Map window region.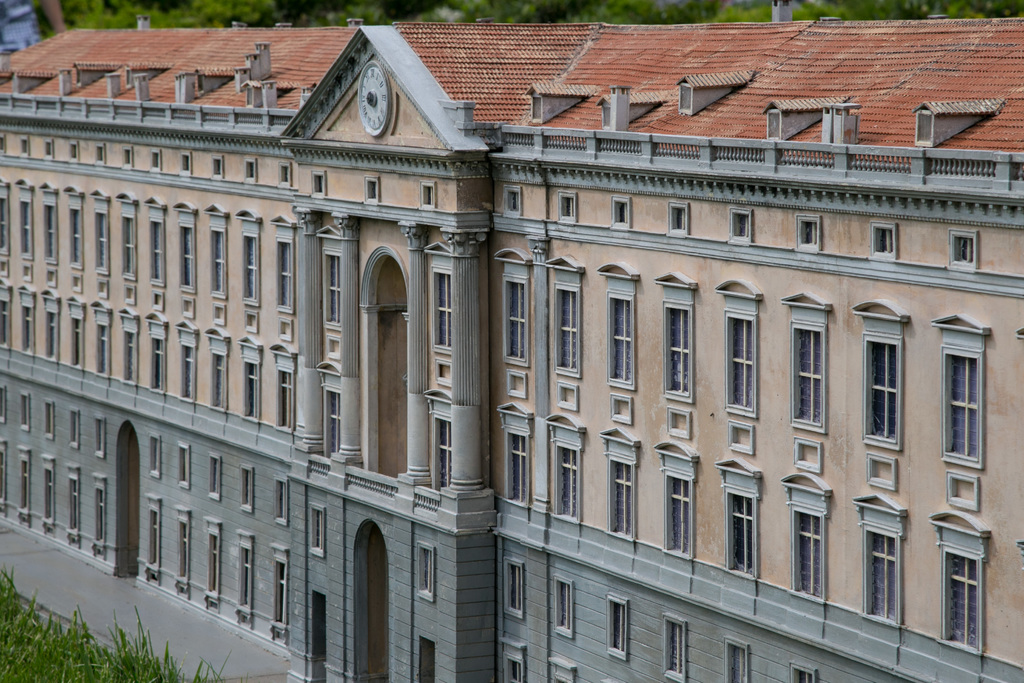
Mapped to bbox=(710, 461, 761, 577).
